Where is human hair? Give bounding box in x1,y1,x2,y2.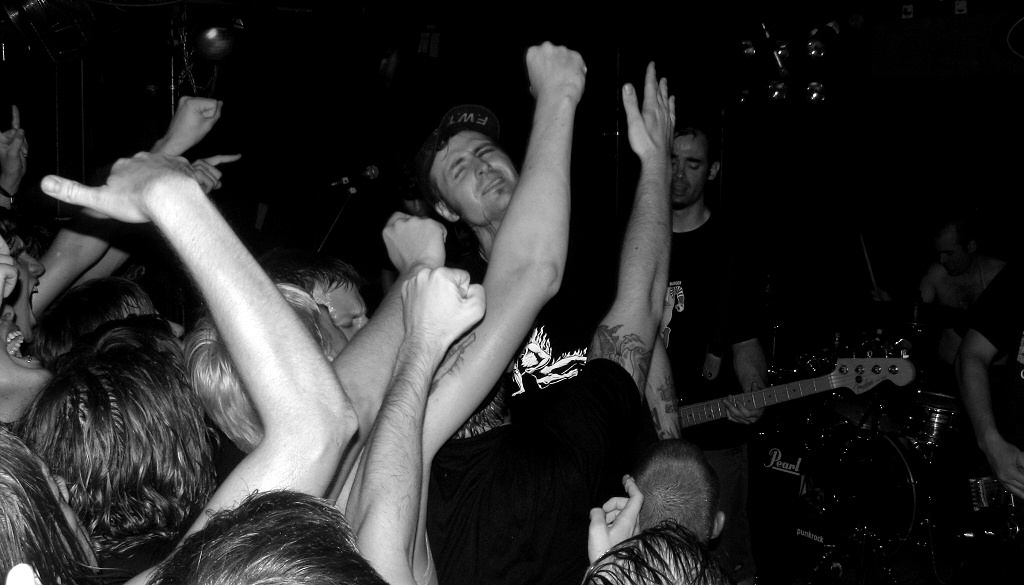
670,117,726,163.
